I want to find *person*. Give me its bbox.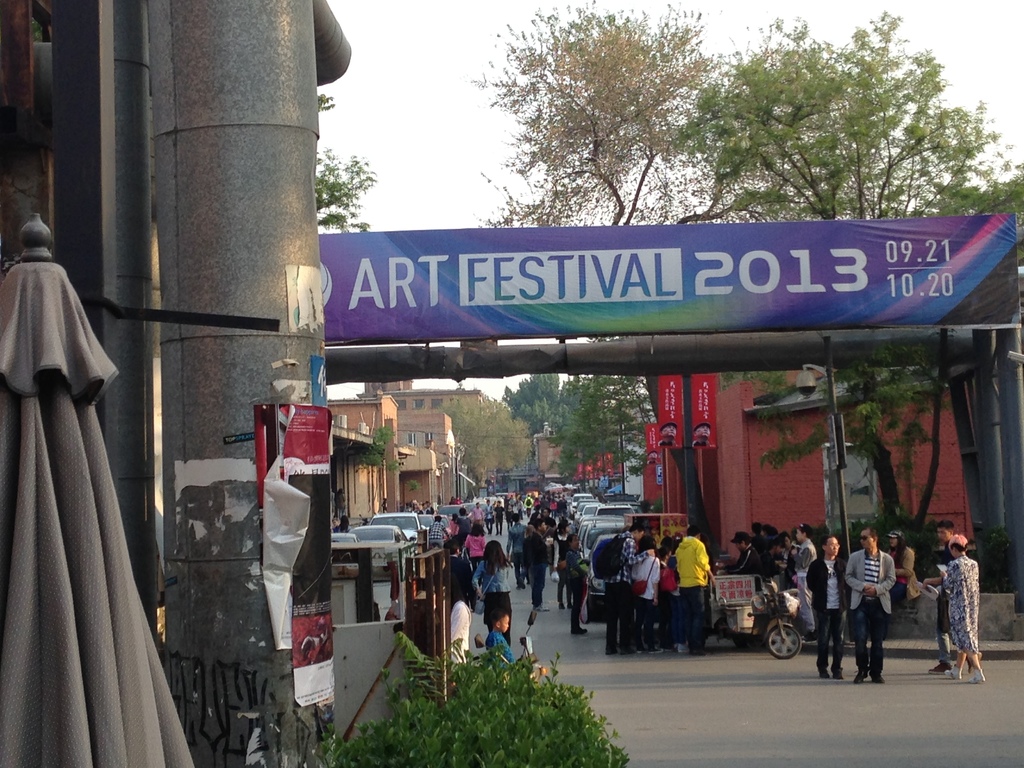
l=921, t=517, r=961, b=680.
